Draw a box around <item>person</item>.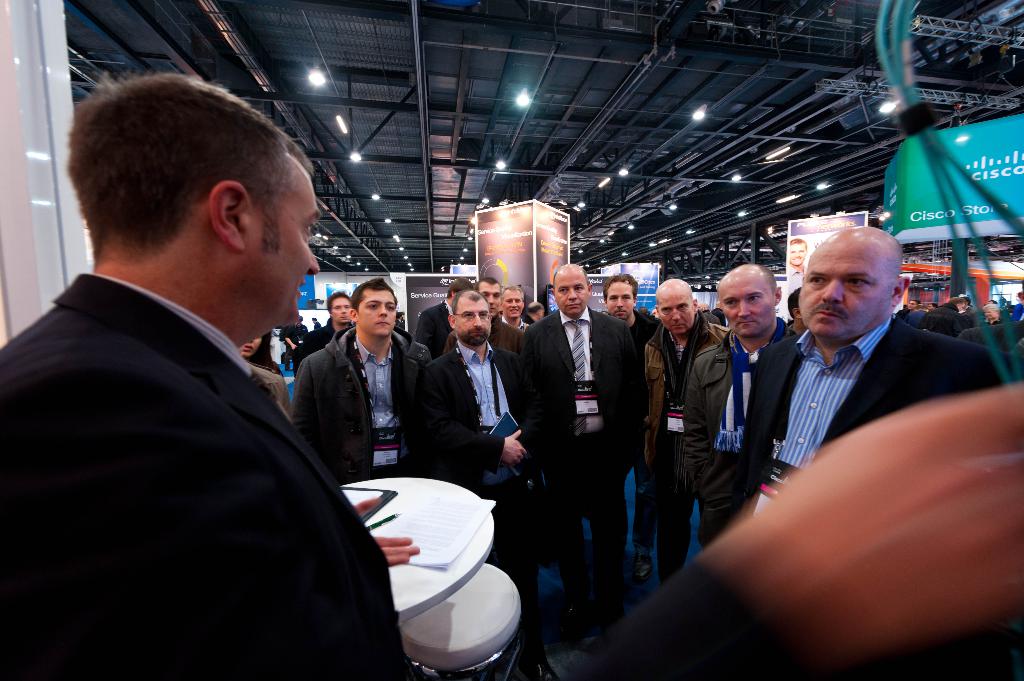
bbox=[600, 268, 656, 342].
